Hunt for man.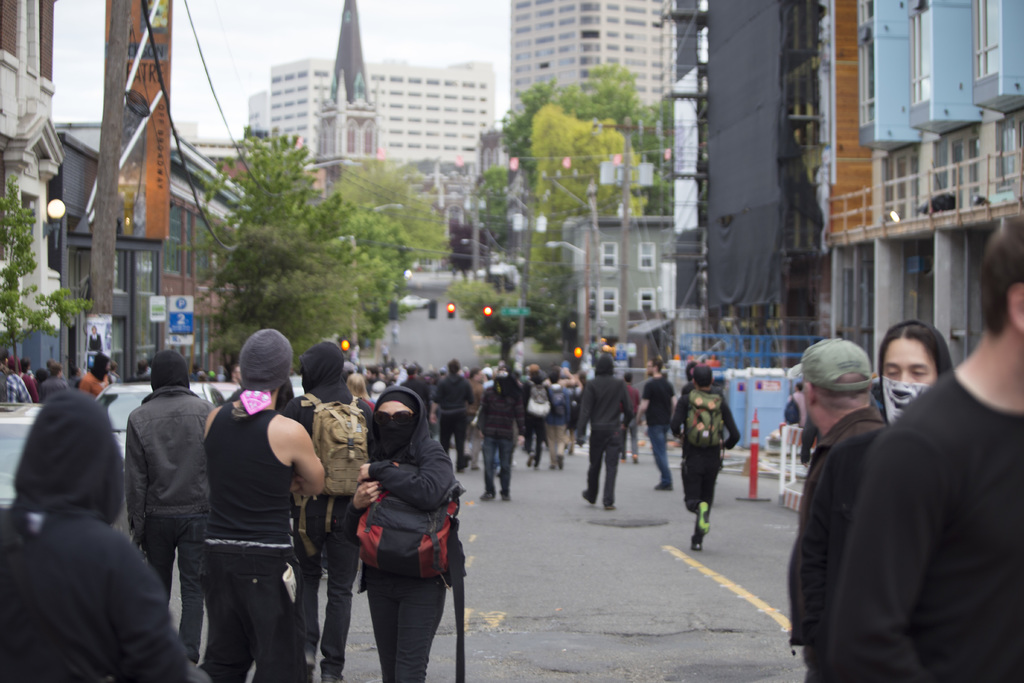
Hunted down at [left=186, top=331, right=314, bottom=682].
